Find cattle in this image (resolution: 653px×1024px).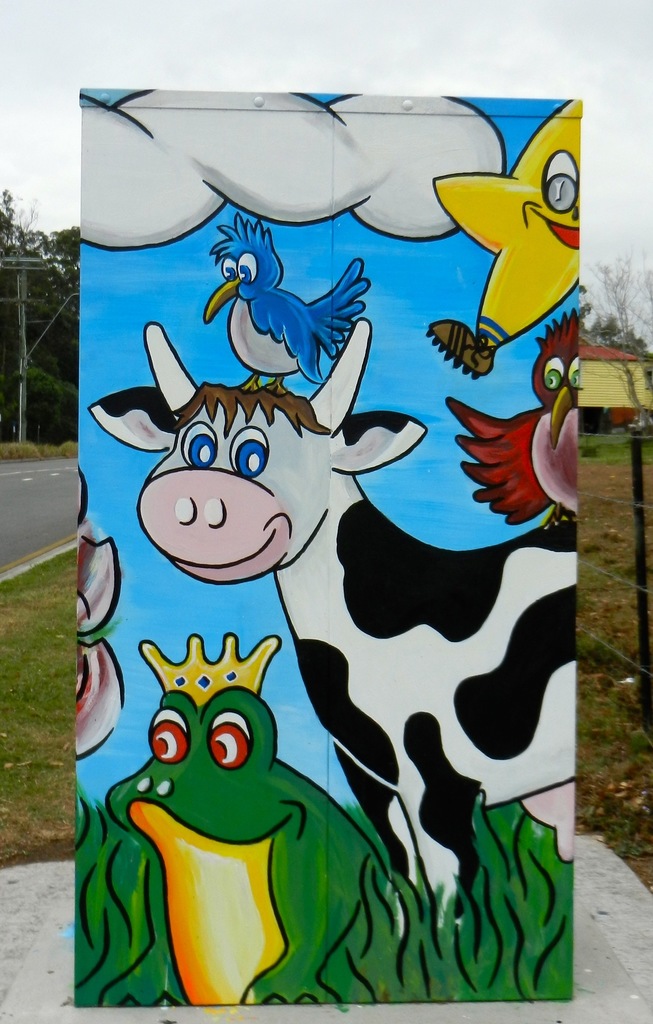
Rect(81, 319, 584, 917).
